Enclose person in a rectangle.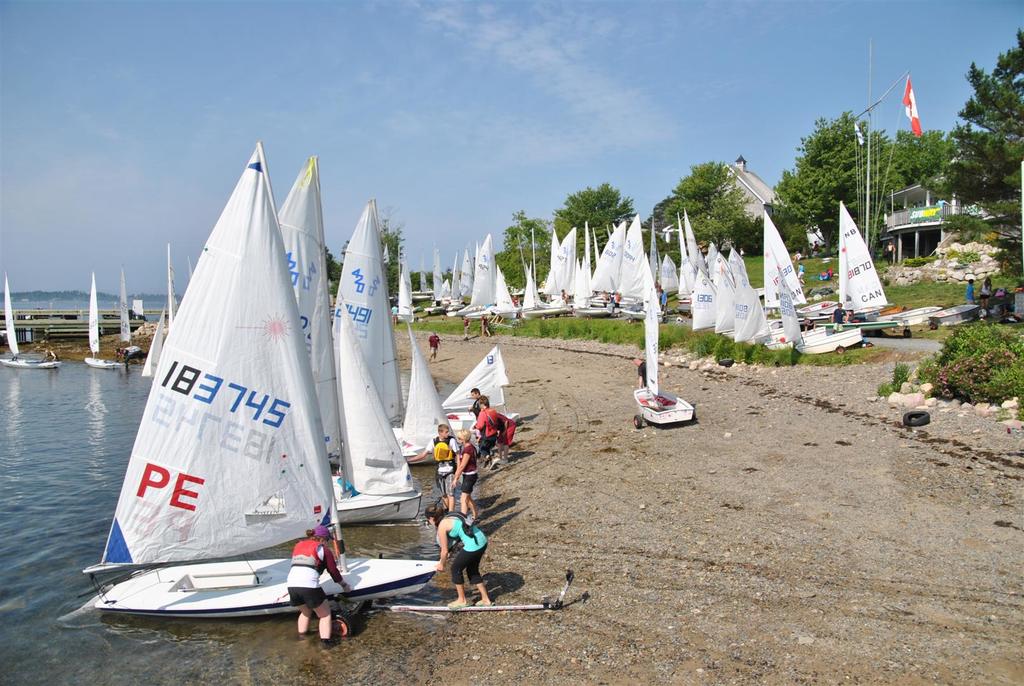
<bbox>425, 500, 493, 607</bbox>.
